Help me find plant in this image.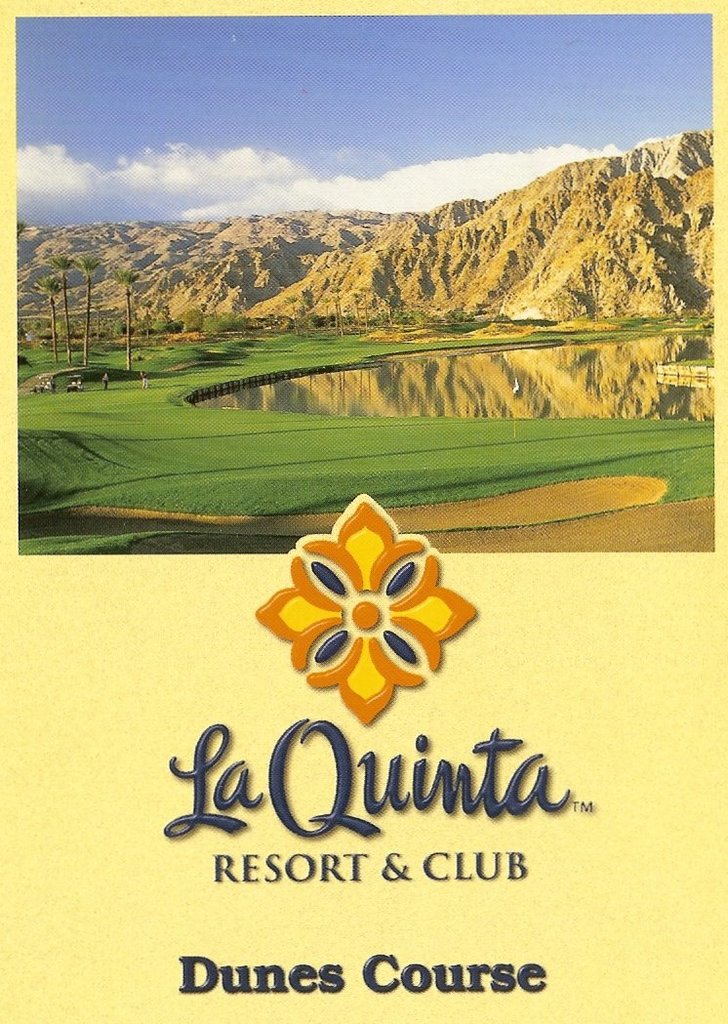
Found it: region(289, 306, 308, 325).
